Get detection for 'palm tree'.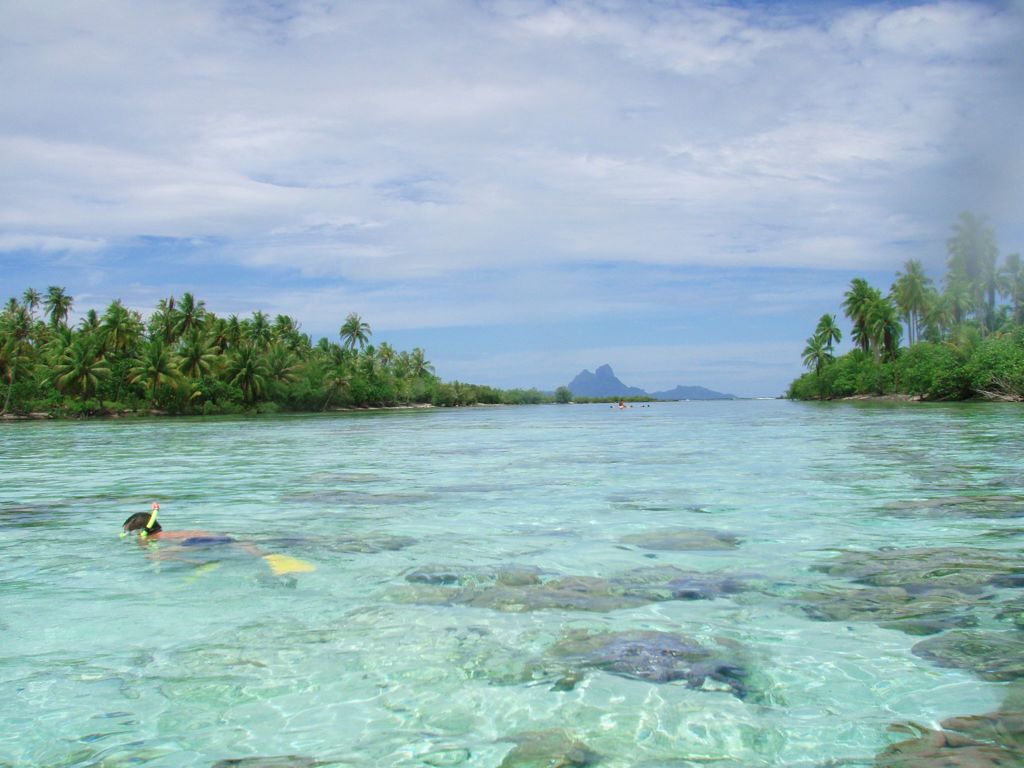
Detection: x1=282 y1=315 x2=318 y2=364.
